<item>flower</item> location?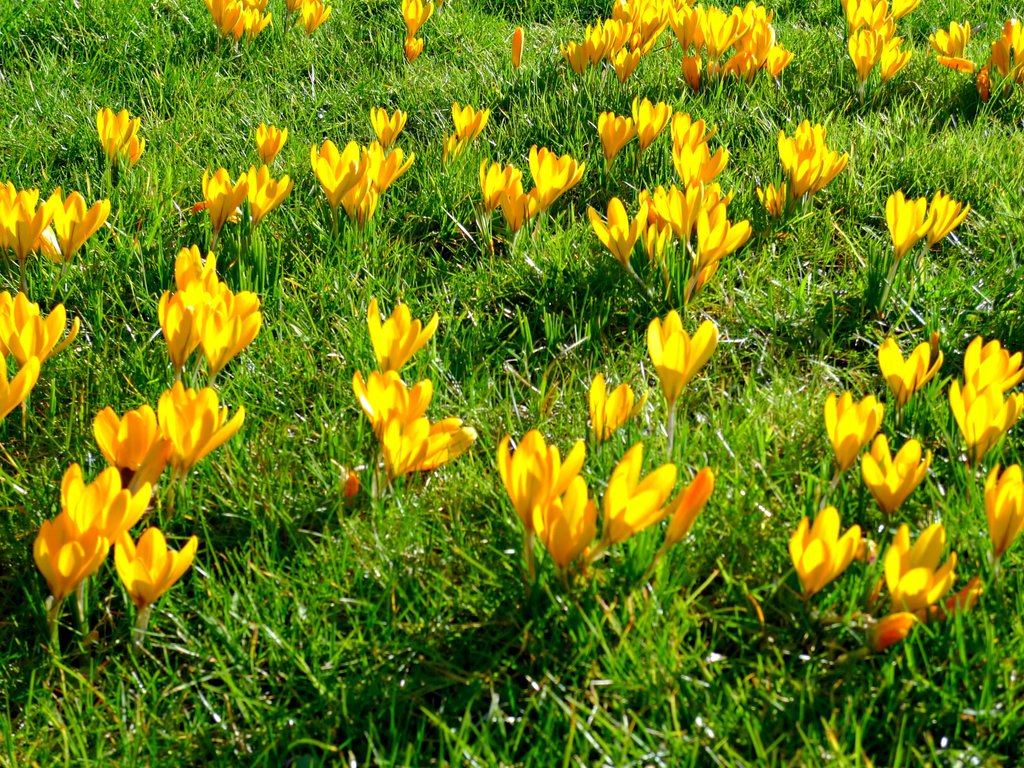
(847,0,895,33)
